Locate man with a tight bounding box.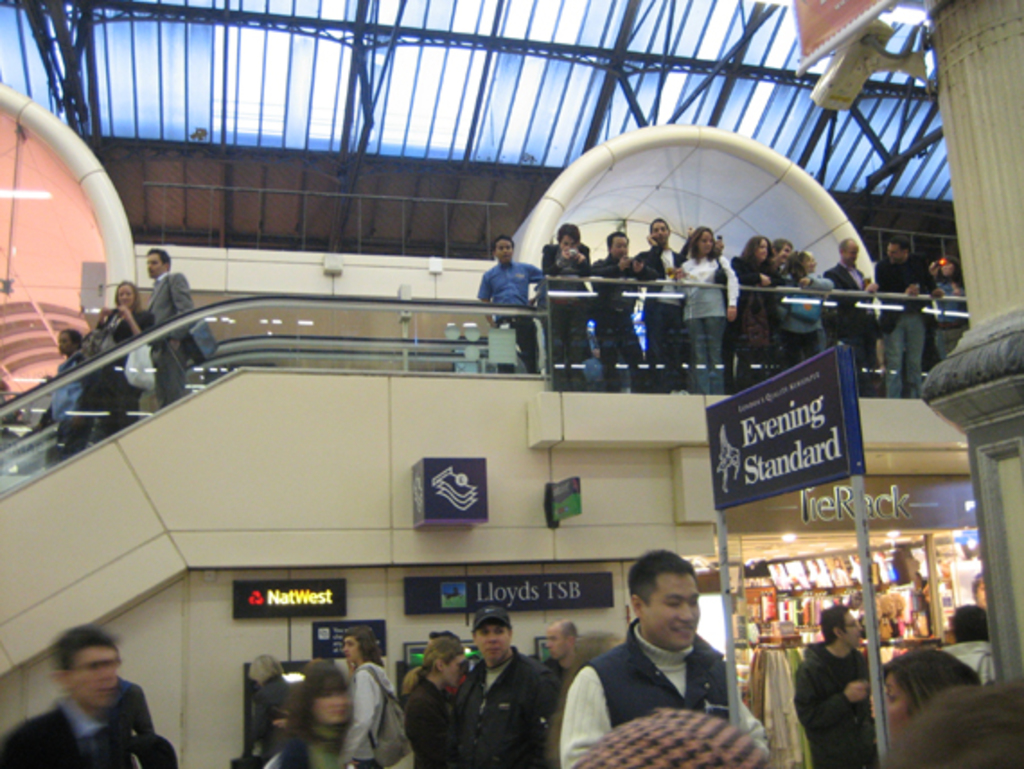
(631, 210, 690, 395).
